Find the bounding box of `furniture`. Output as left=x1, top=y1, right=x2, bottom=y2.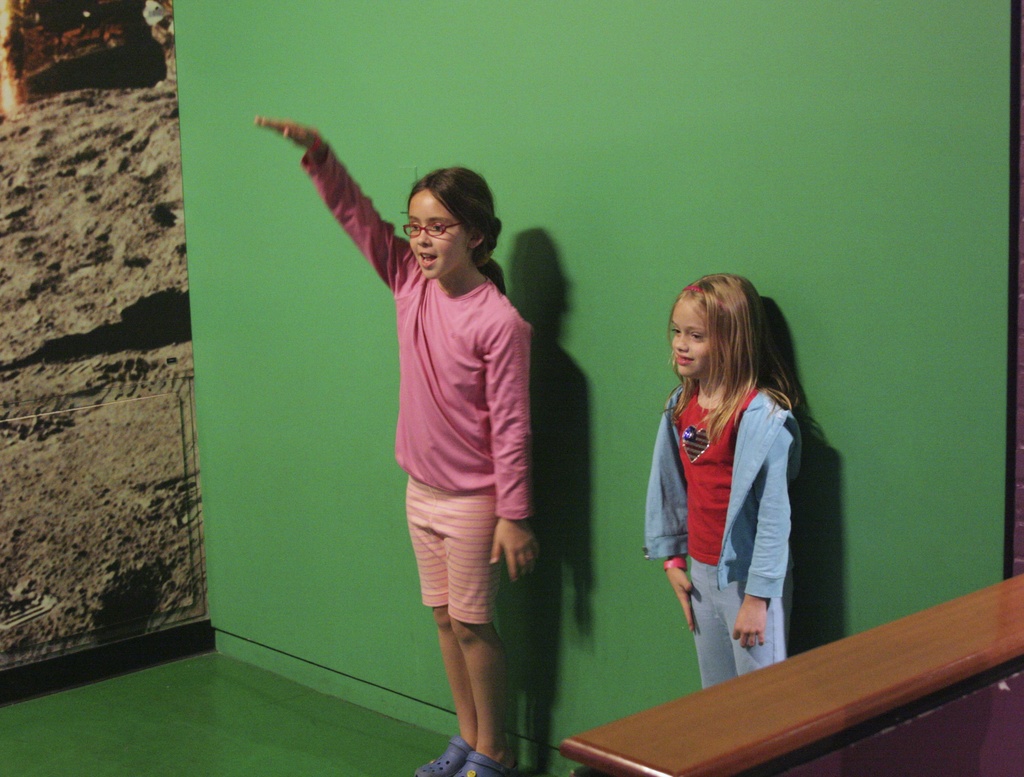
left=560, top=573, right=1023, bottom=776.
